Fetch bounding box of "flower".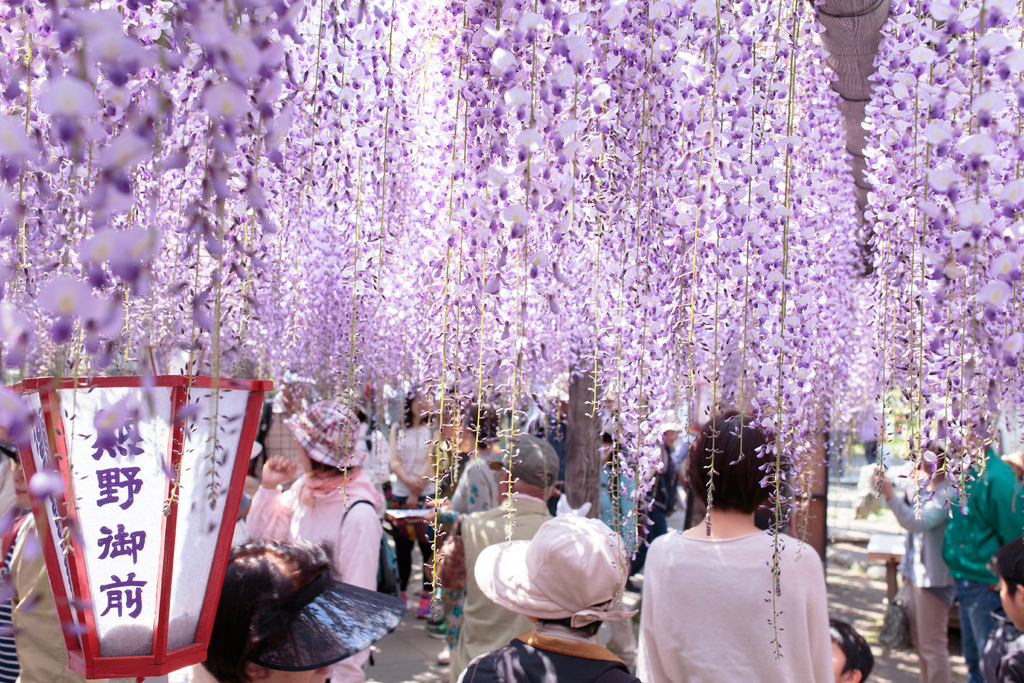
Bbox: BBox(493, 44, 519, 83).
